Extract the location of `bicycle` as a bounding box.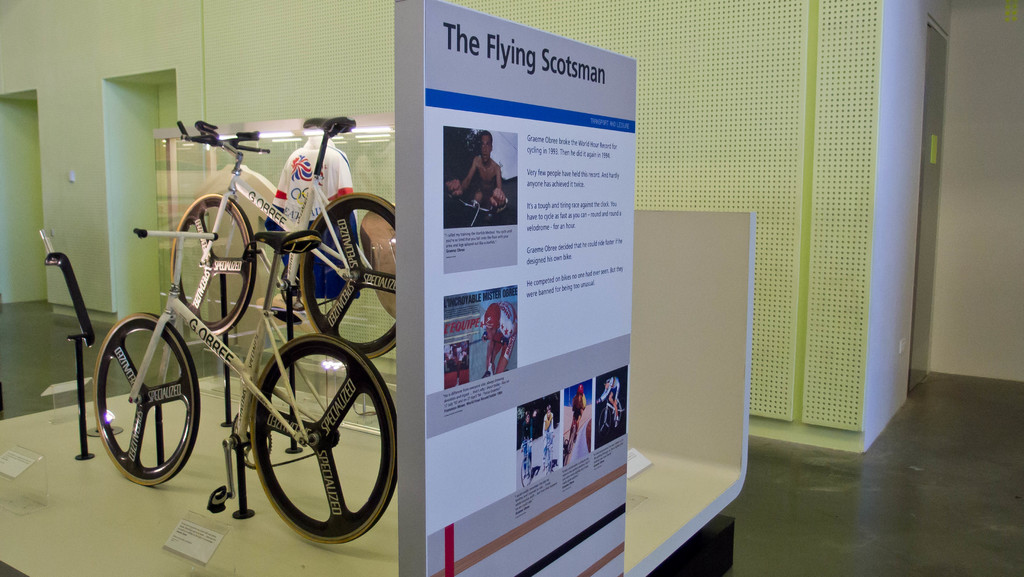
<region>518, 439, 534, 488</region>.
